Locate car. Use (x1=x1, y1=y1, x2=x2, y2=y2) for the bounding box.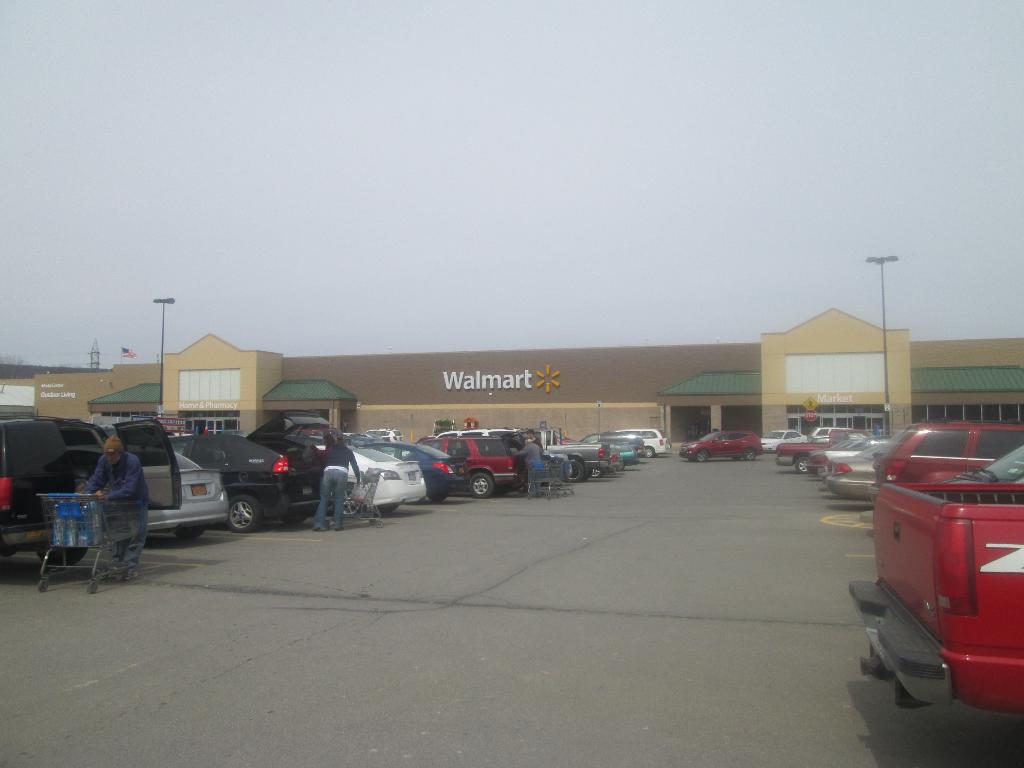
(x1=318, y1=449, x2=428, y2=520).
